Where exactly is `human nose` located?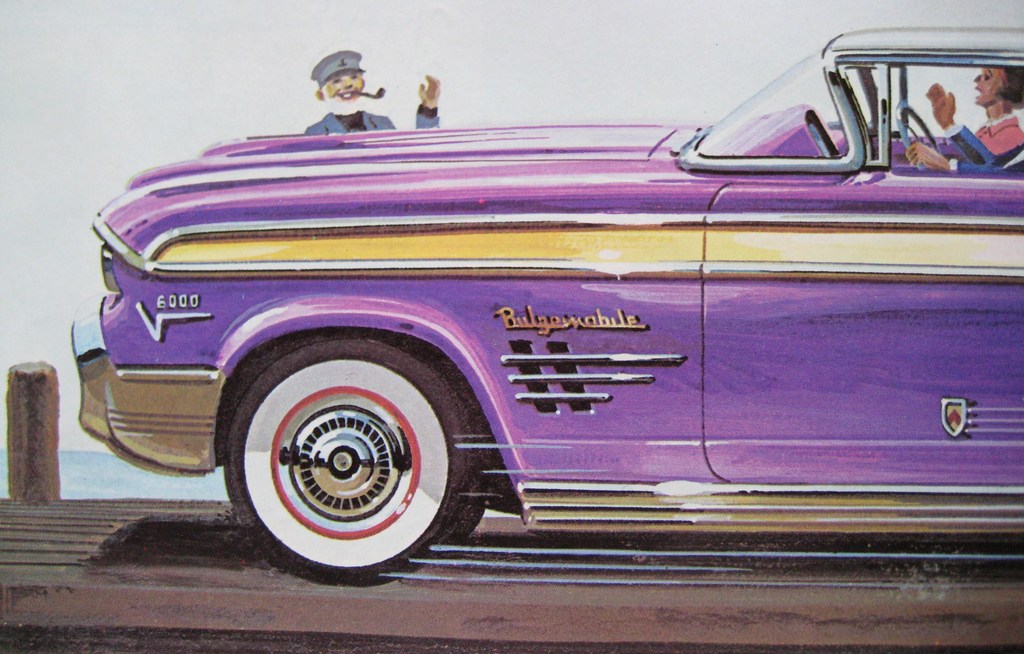
Its bounding box is 977,75,981,79.
